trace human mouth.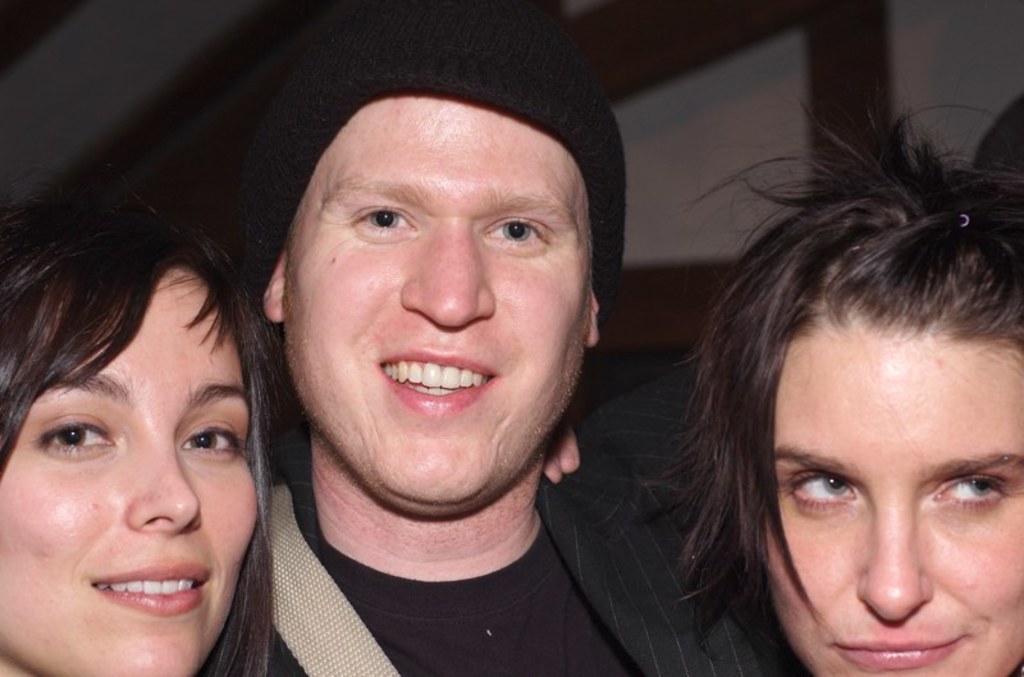
Traced to box=[370, 342, 502, 418].
